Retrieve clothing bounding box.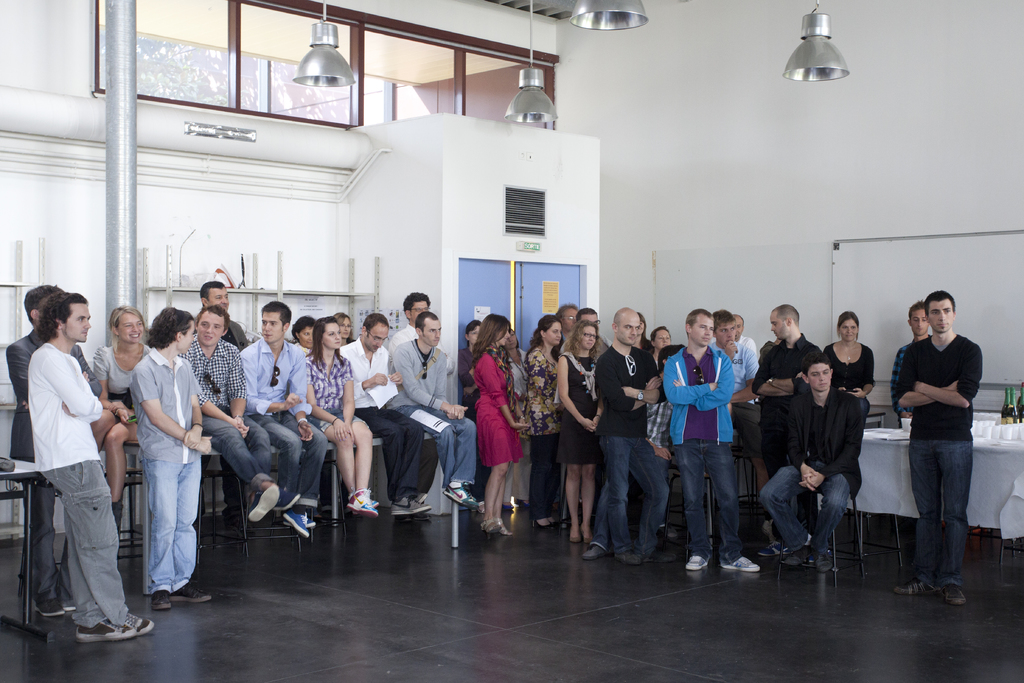
Bounding box: bbox(129, 349, 201, 591).
